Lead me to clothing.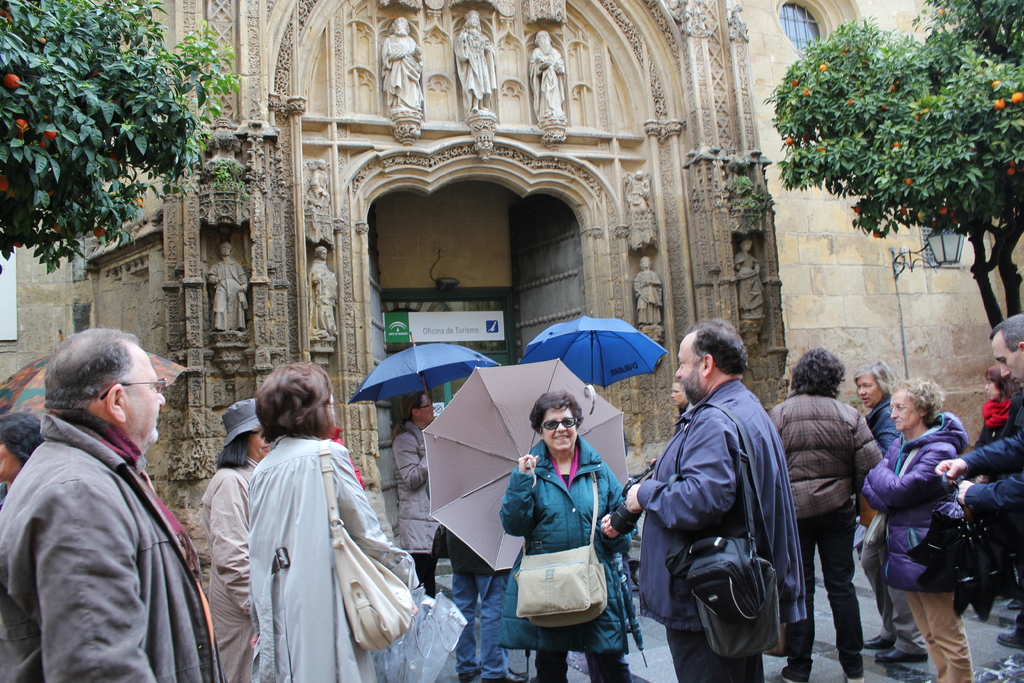
Lead to region(458, 20, 500, 115).
